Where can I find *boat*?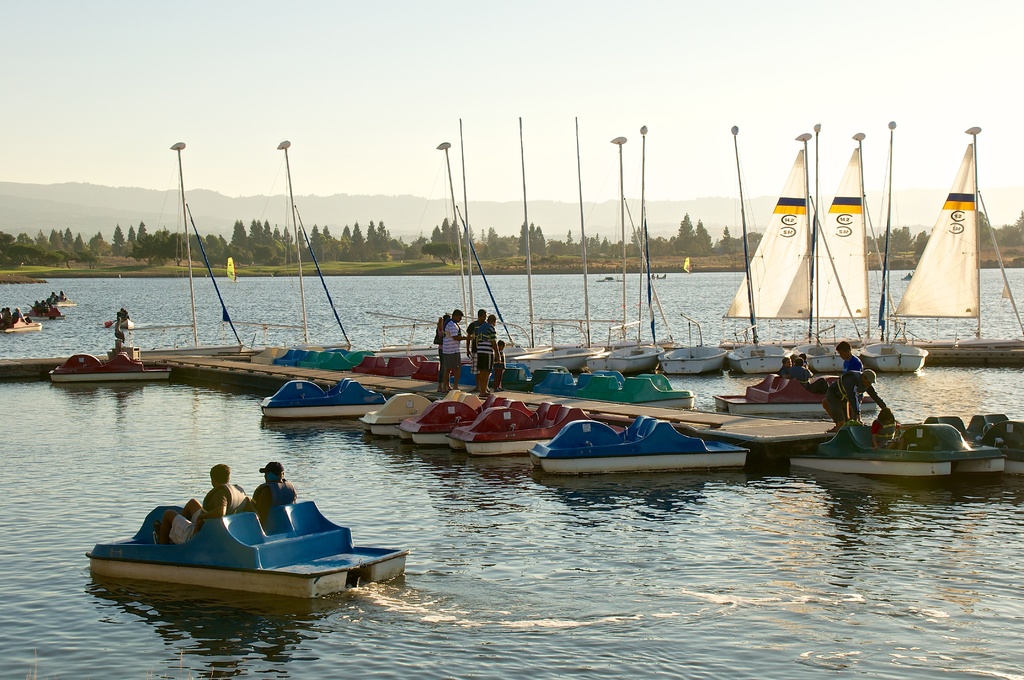
You can find it at <region>530, 406, 742, 473</region>.
